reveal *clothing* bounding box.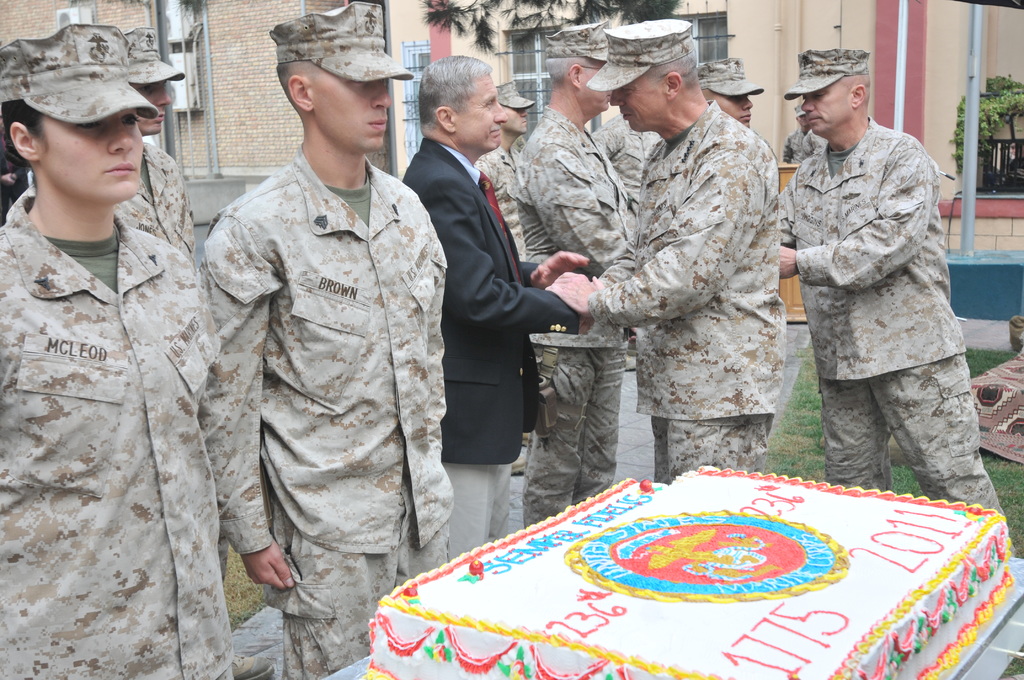
Revealed: 207 134 461 674.
